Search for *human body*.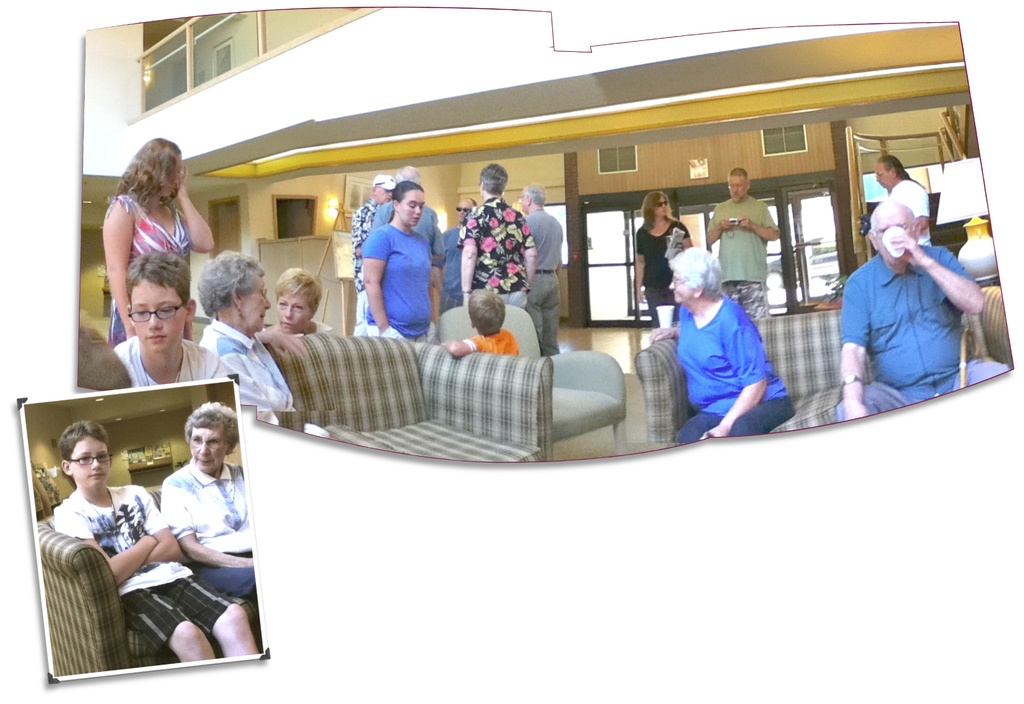
Found at (x1=200, y1=320, x2=293, y2=422).
